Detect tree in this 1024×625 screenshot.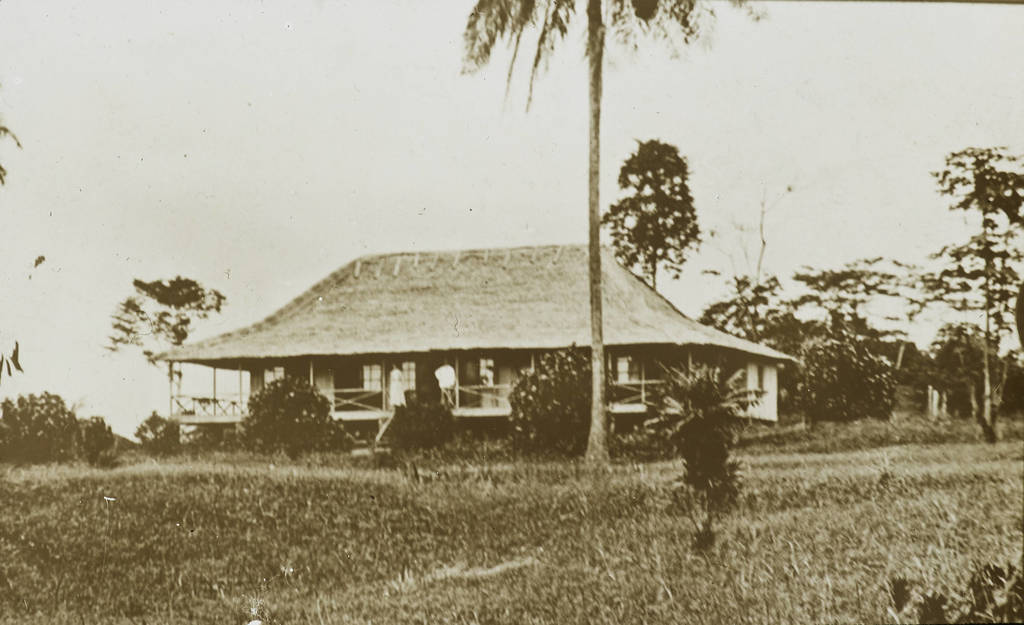
Detection: crop(776, 251, 921, 347).
